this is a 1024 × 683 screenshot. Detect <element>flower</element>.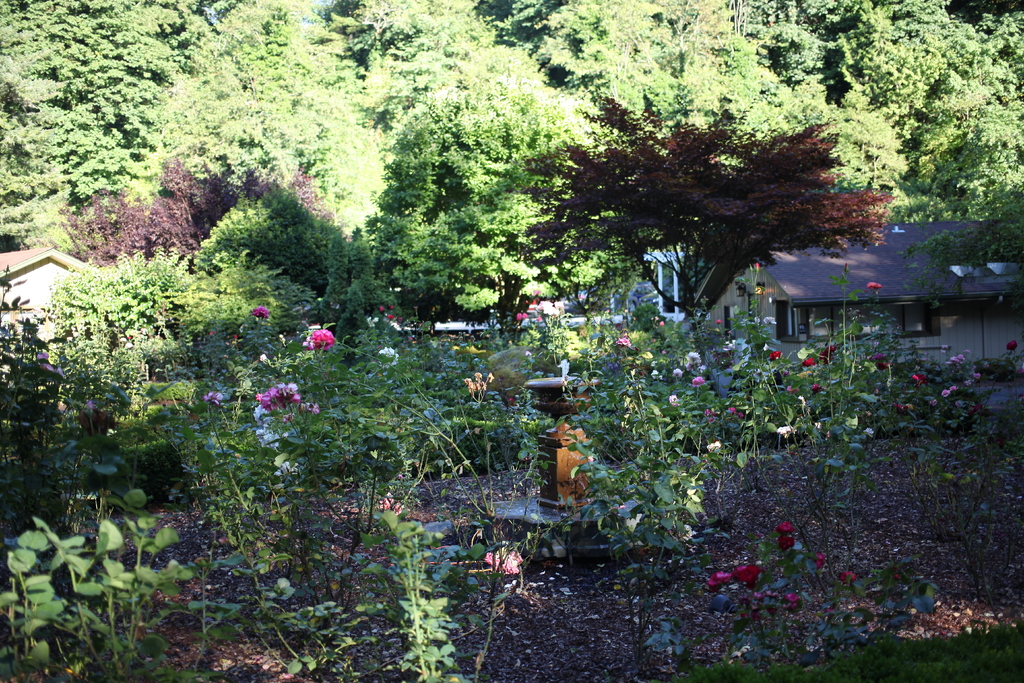
pyautogui.locateOnScreen(275, 462, 290, 476).
